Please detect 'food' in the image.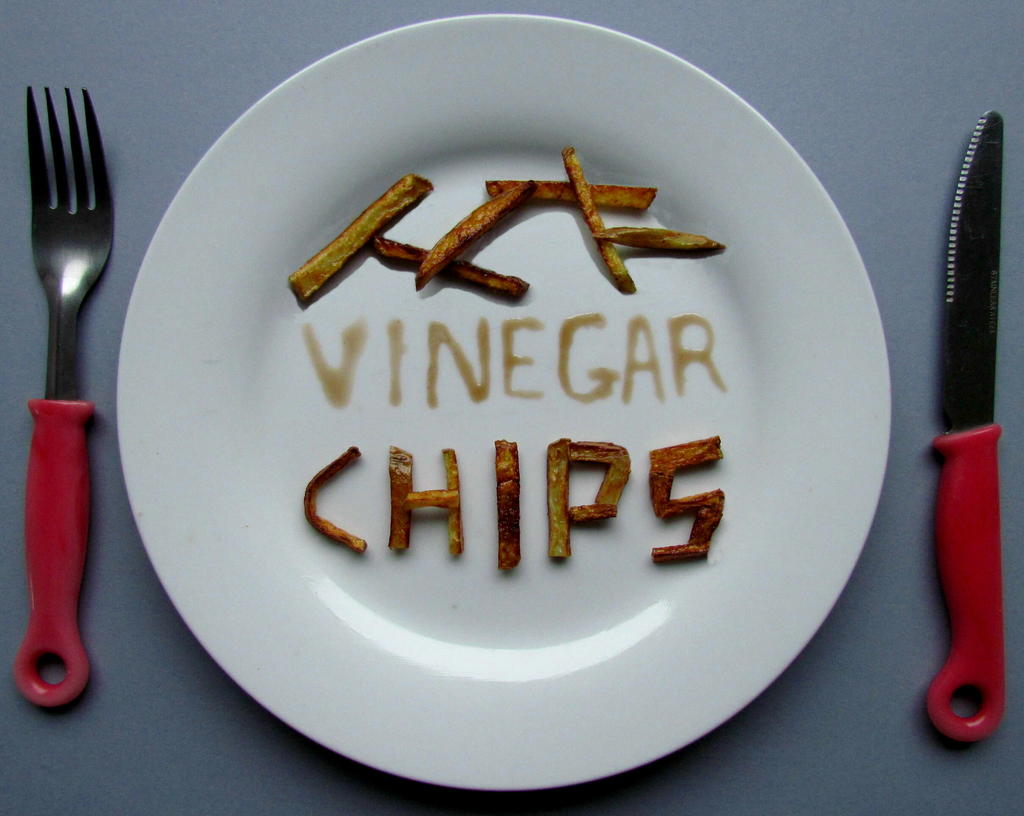
select_region(549, 434, 621, 557).
